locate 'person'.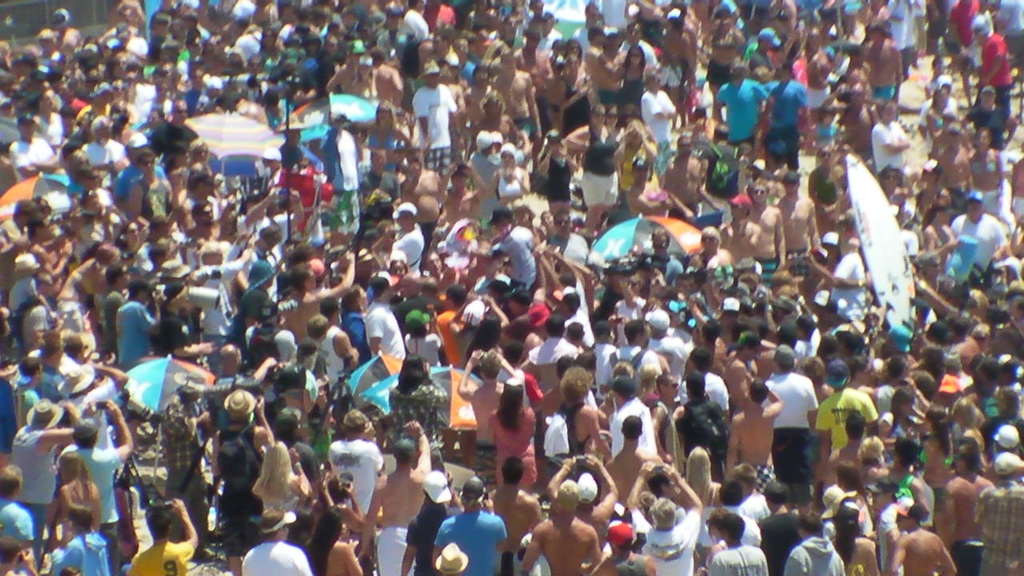
Bounding box: [left=607, top=374, right=659, bottom=456].
